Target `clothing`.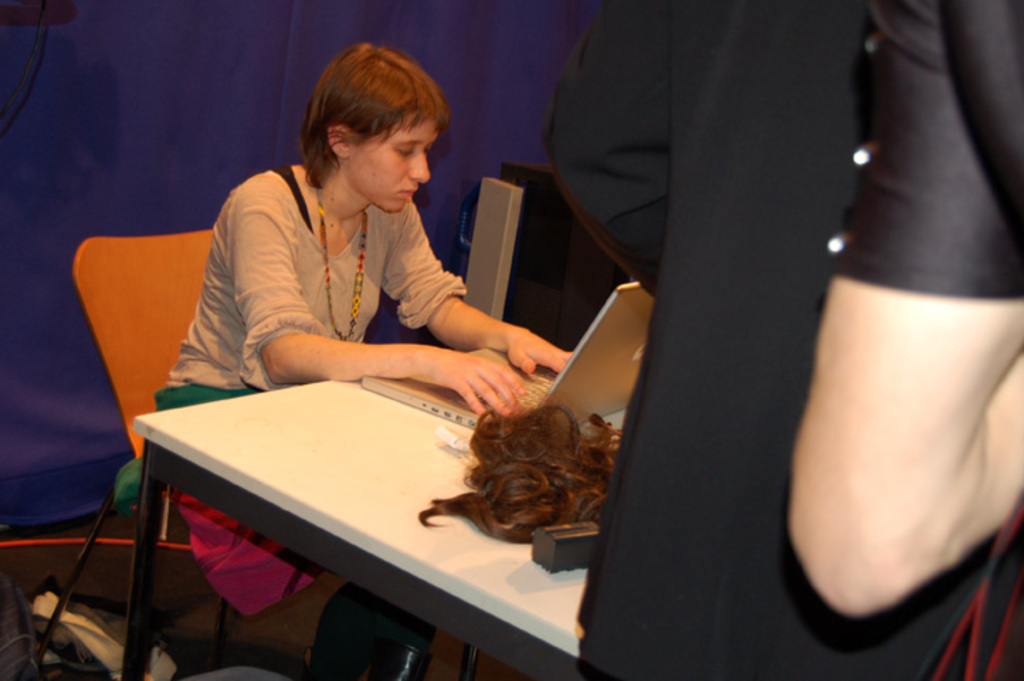
Target region: (x1=844, y1=0, x2=1023, y2=306).
